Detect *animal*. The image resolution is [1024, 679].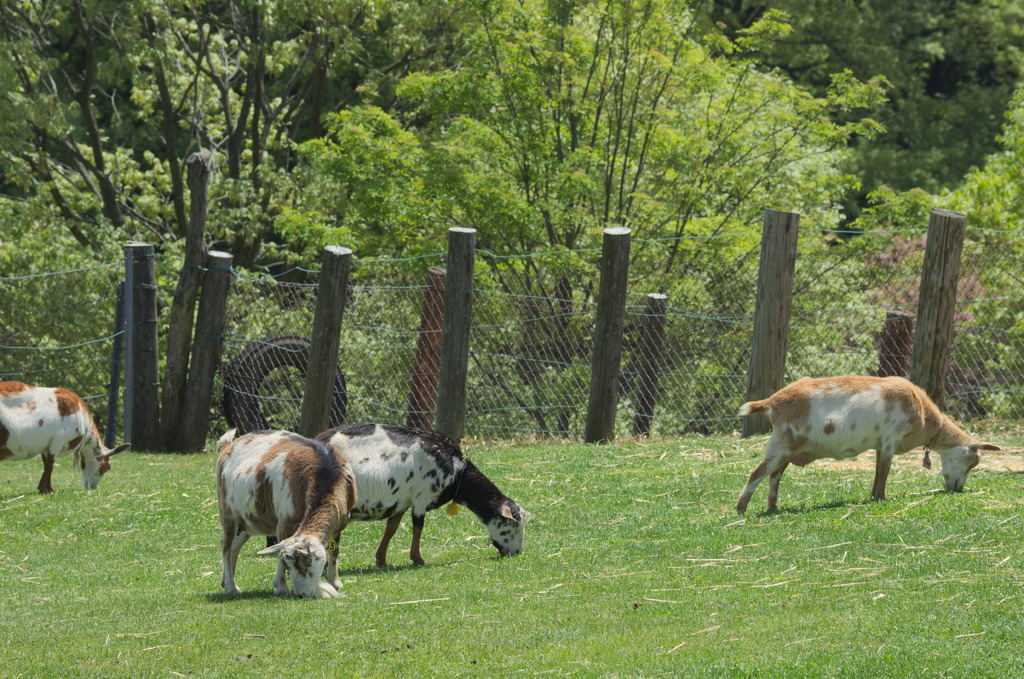
select_region(310, 429, 532, 576).
